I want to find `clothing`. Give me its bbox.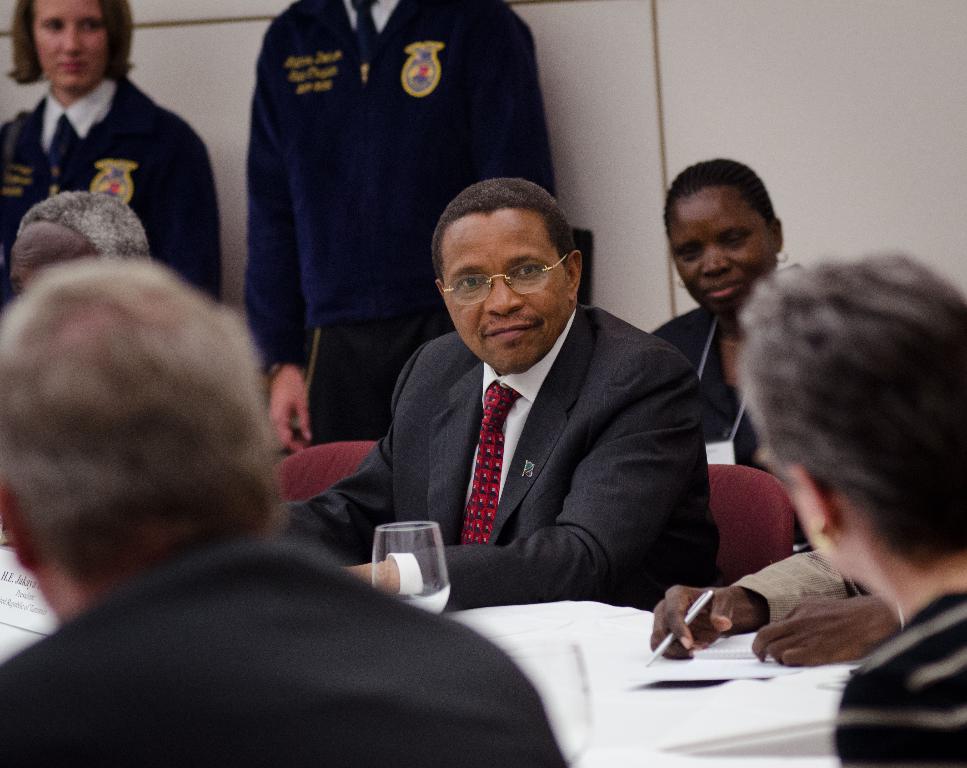
<box>322,255,731,633</box>.
